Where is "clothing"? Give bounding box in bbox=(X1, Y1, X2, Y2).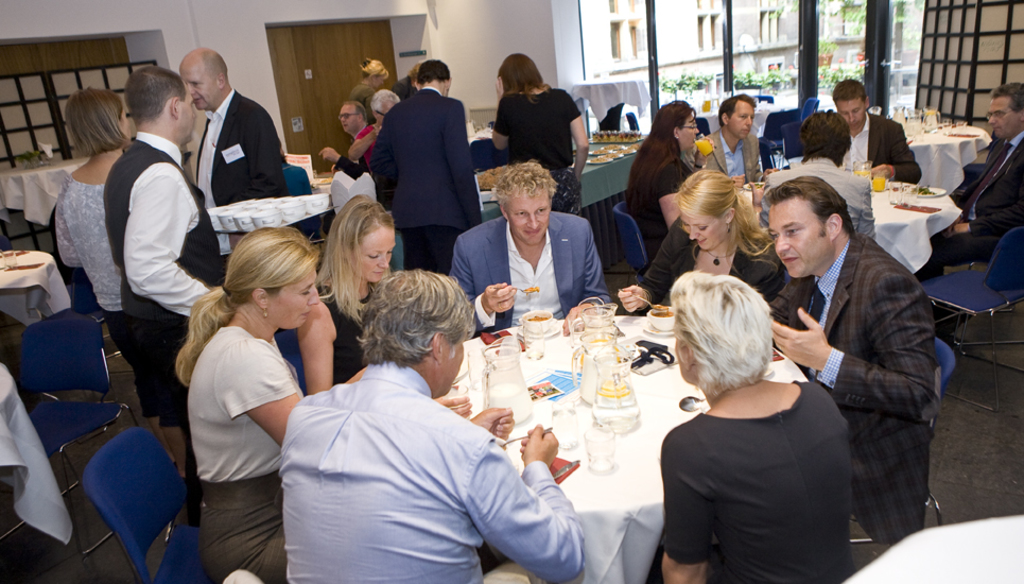
bbox=(271, 320, 585, 582).
